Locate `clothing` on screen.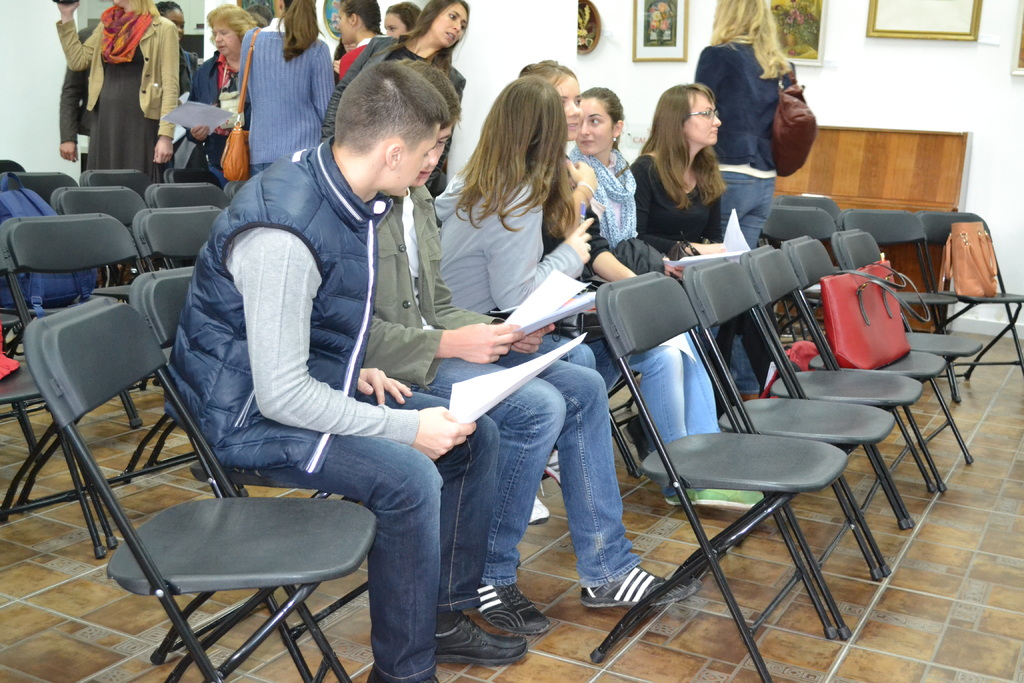
On screen at locate(694, 38, 803, 392).
